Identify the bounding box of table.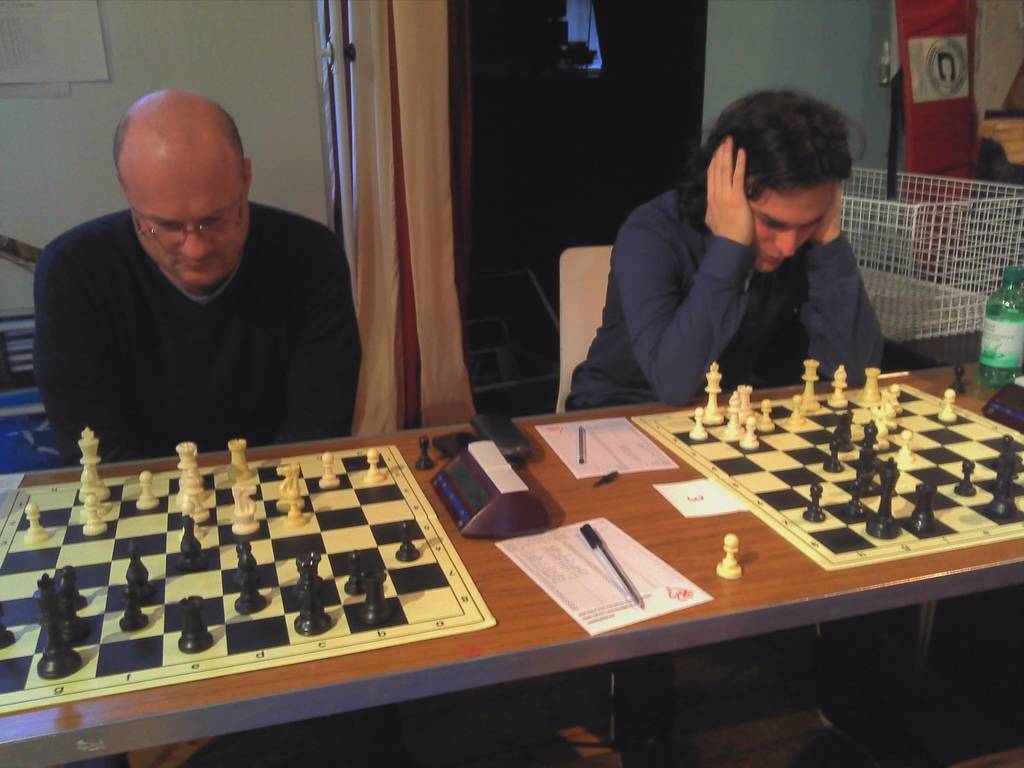
detection(52, 387, 1015, 756).
